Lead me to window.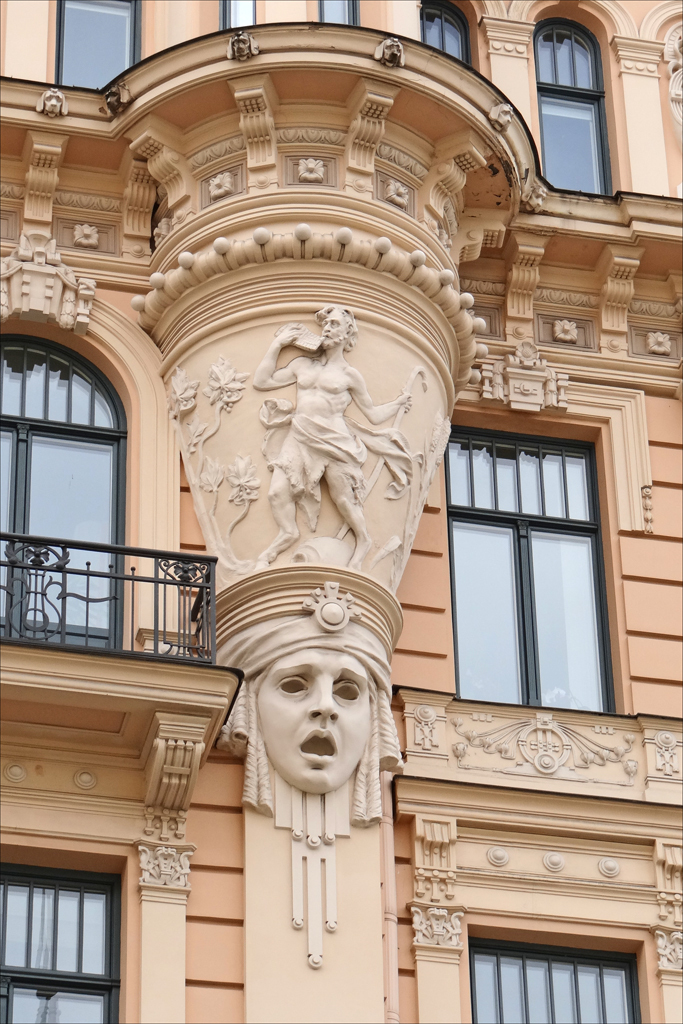
Lead to Rect(0, 833, 138, 1023).
